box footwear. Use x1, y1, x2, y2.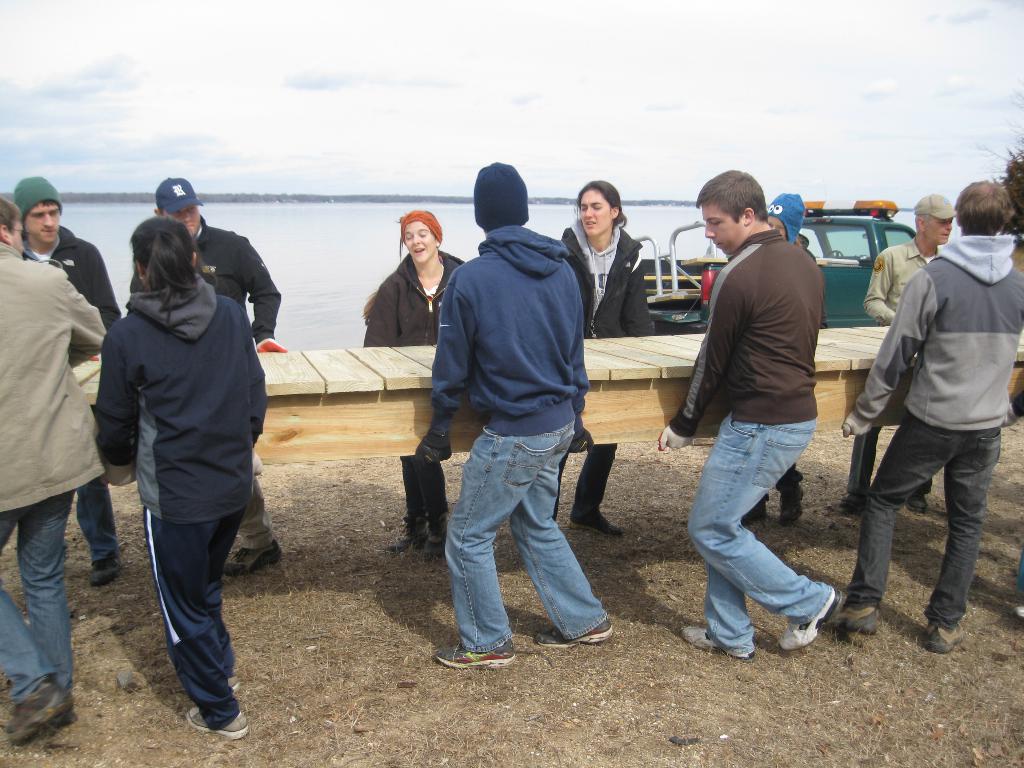
437, 641, 522, 668.
